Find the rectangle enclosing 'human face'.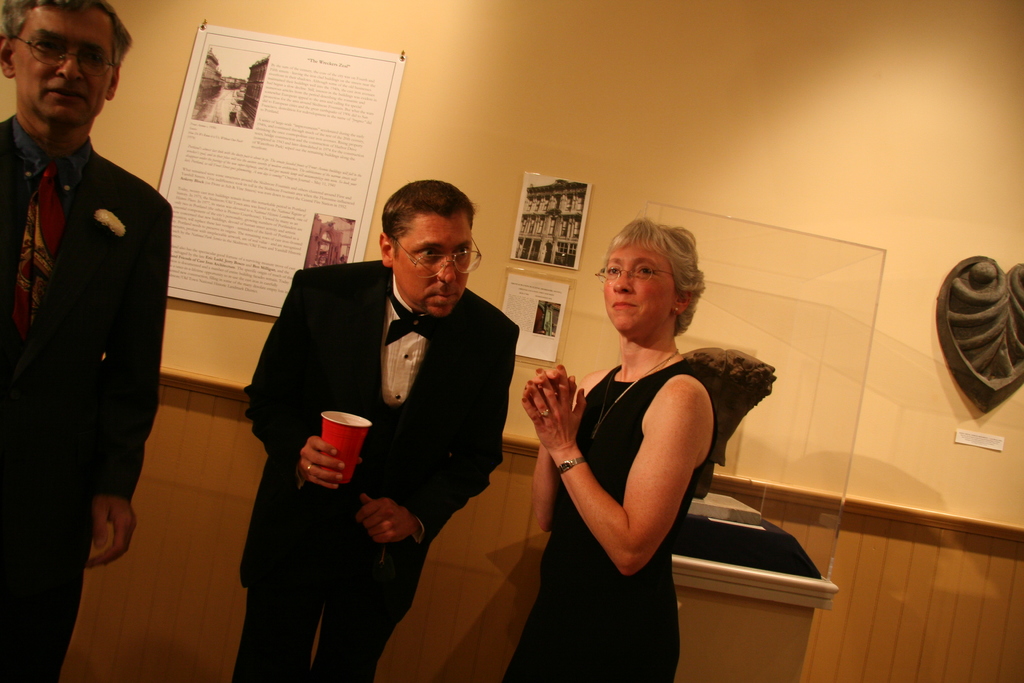
Rect(394, 217, 472, 315).
